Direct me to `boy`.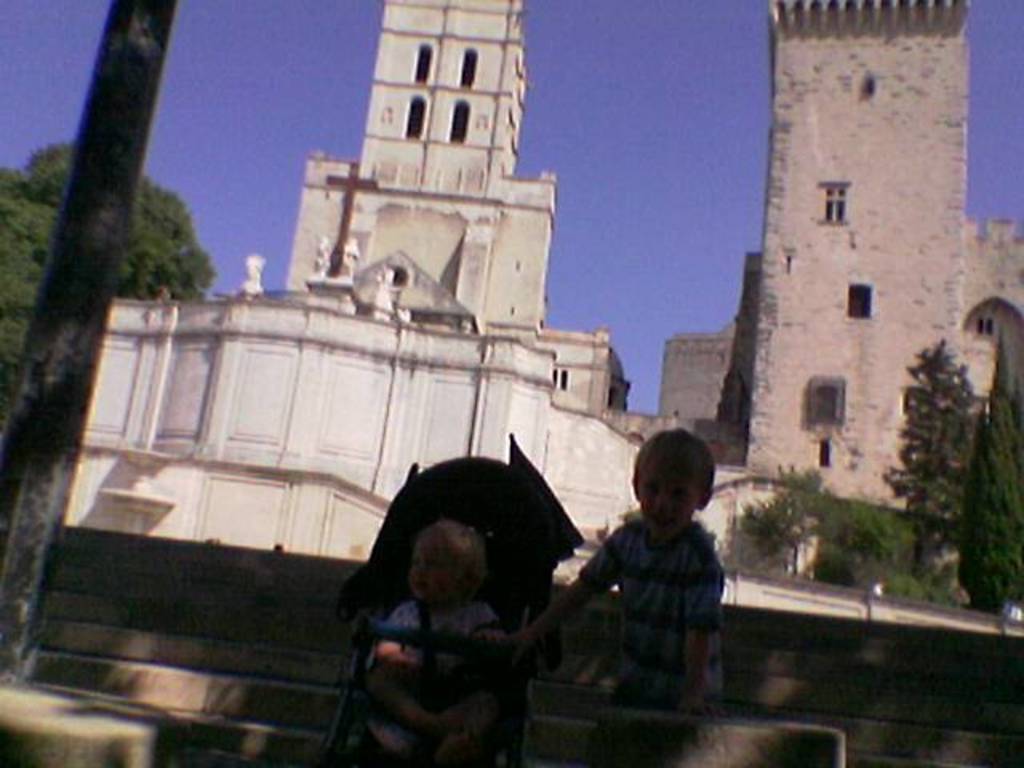
Direction: (left=558, top=400, right=747, bottom=733).
